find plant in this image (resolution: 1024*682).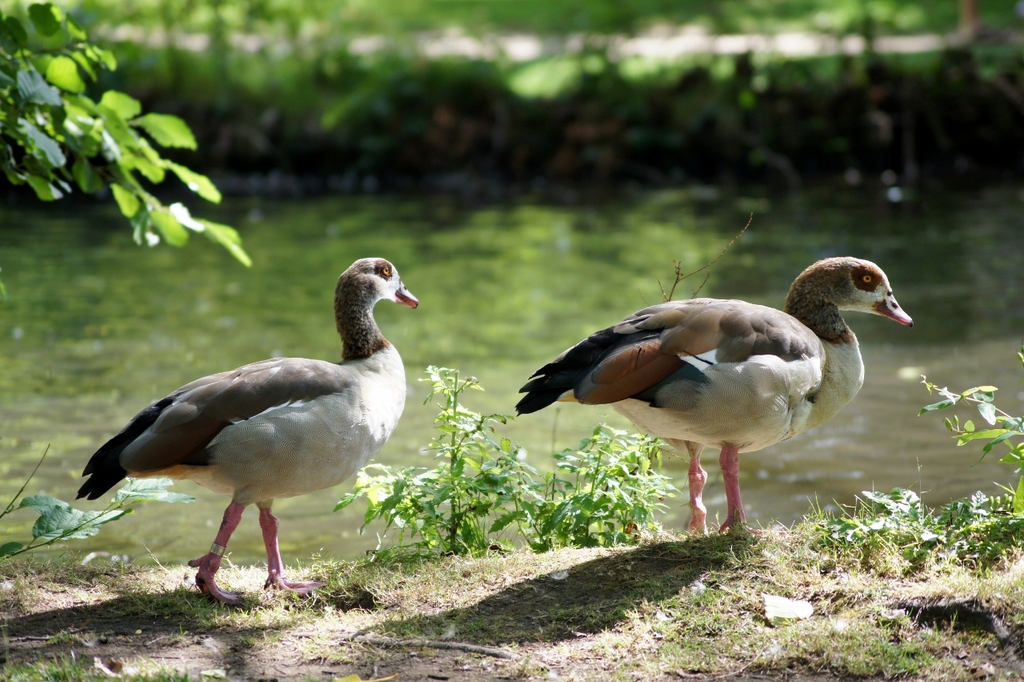
box(0, 475, 212, 565).
